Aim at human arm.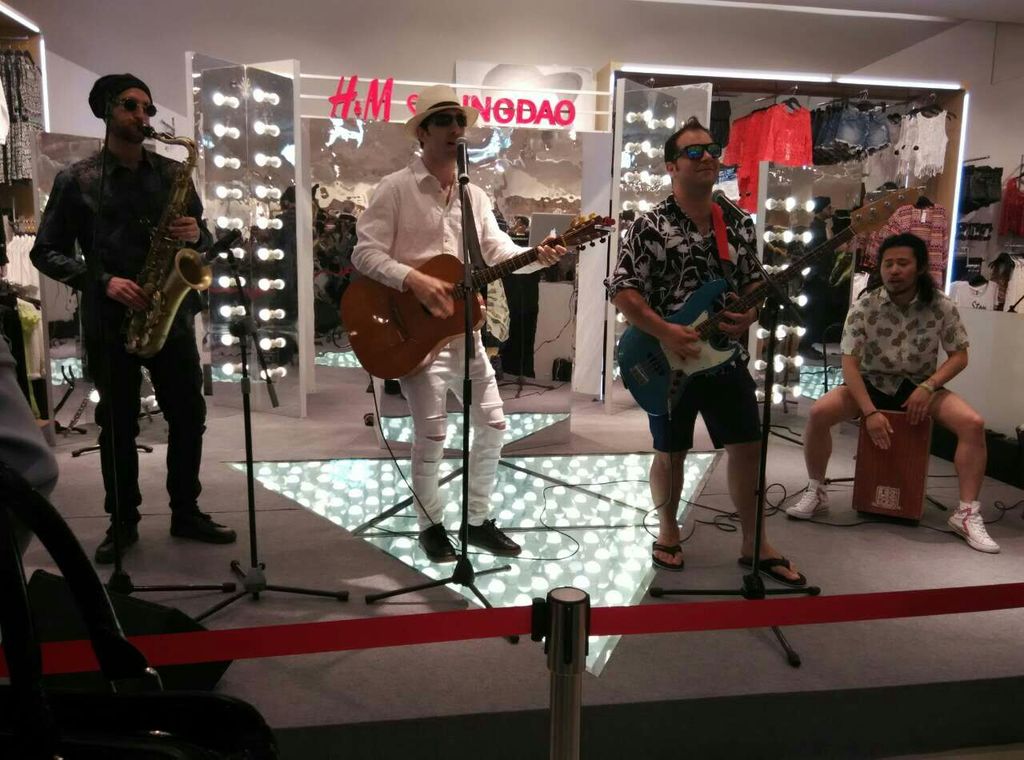
Aimed at [x1=350, y1=178, x2=459, y2=318].
